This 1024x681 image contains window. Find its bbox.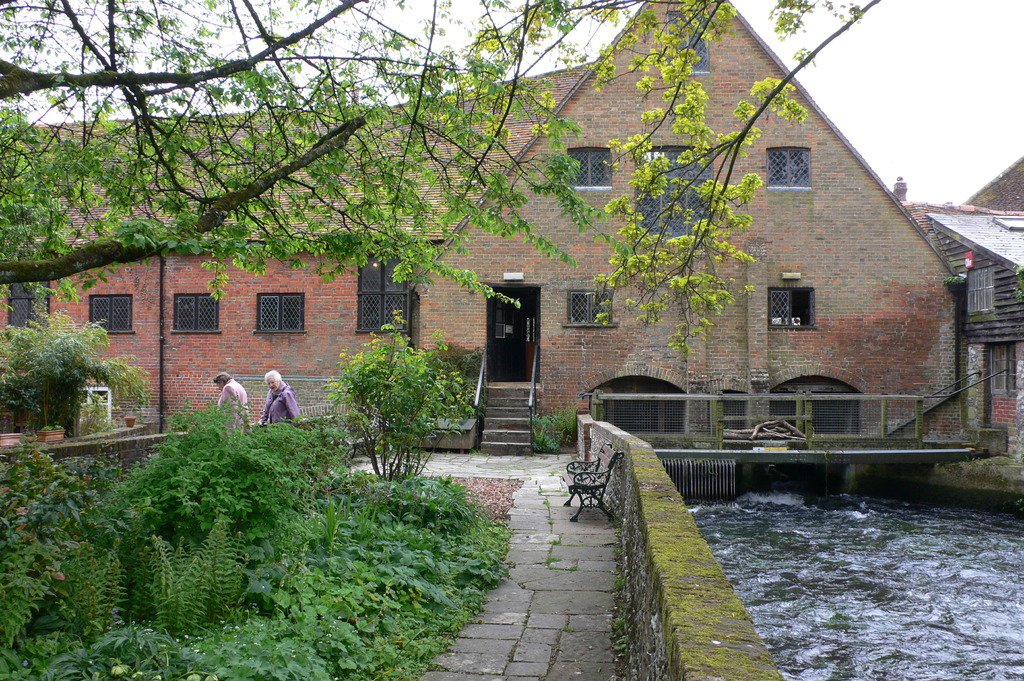
x1=769 y1=288 x2=819 y2=326.
